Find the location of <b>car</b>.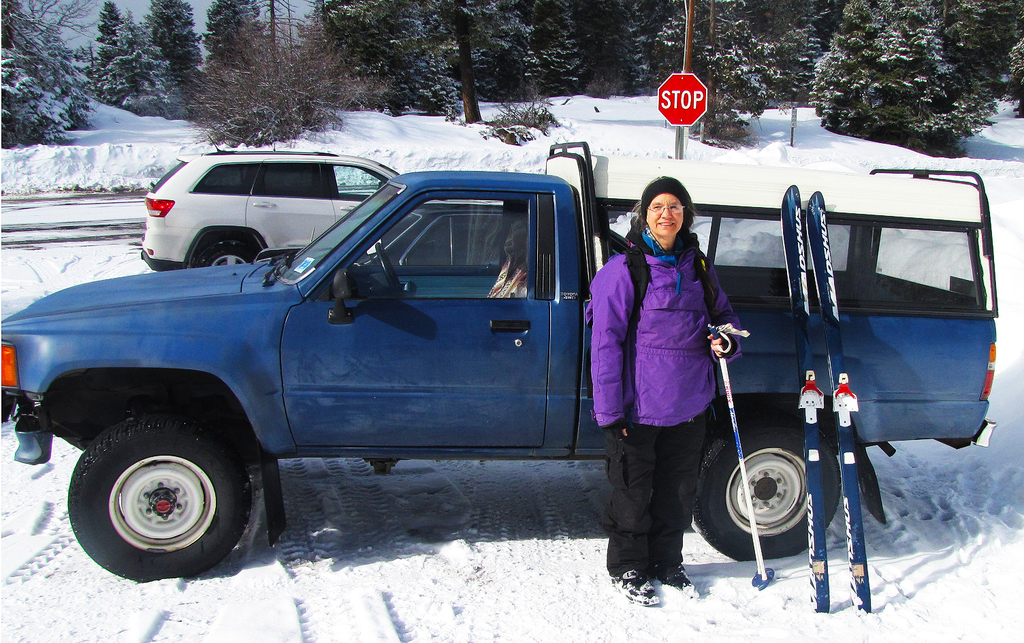
Location: bbox=(118, 147, 397, 288).
